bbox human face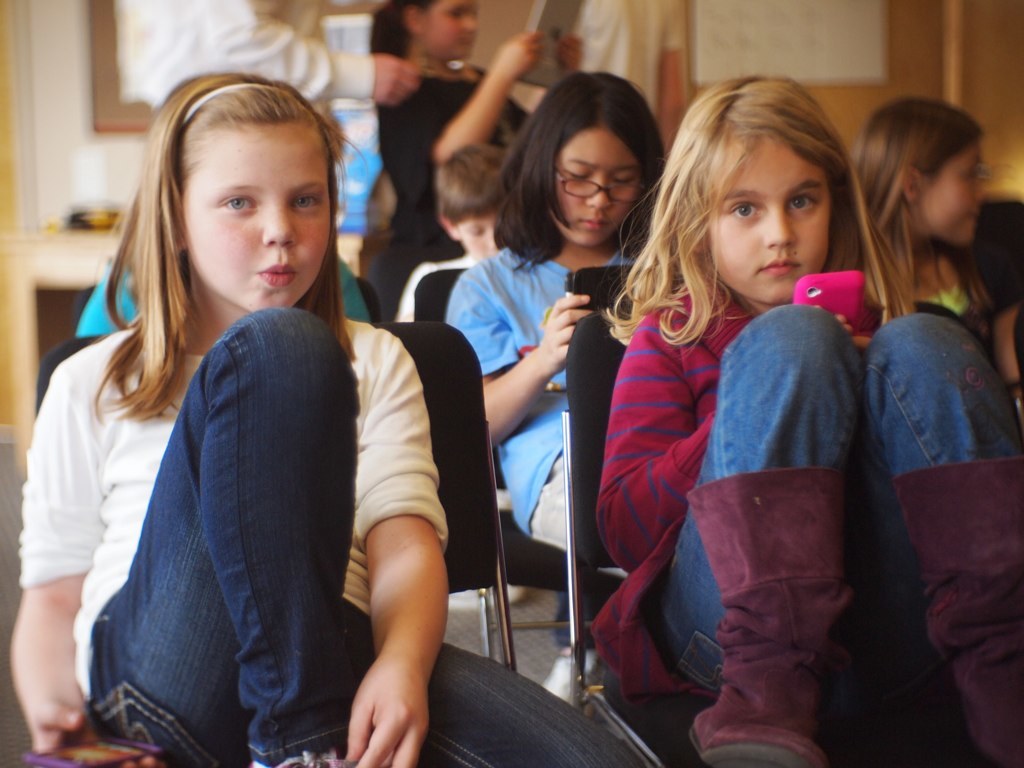
box=[920, 128, 989, 256]
